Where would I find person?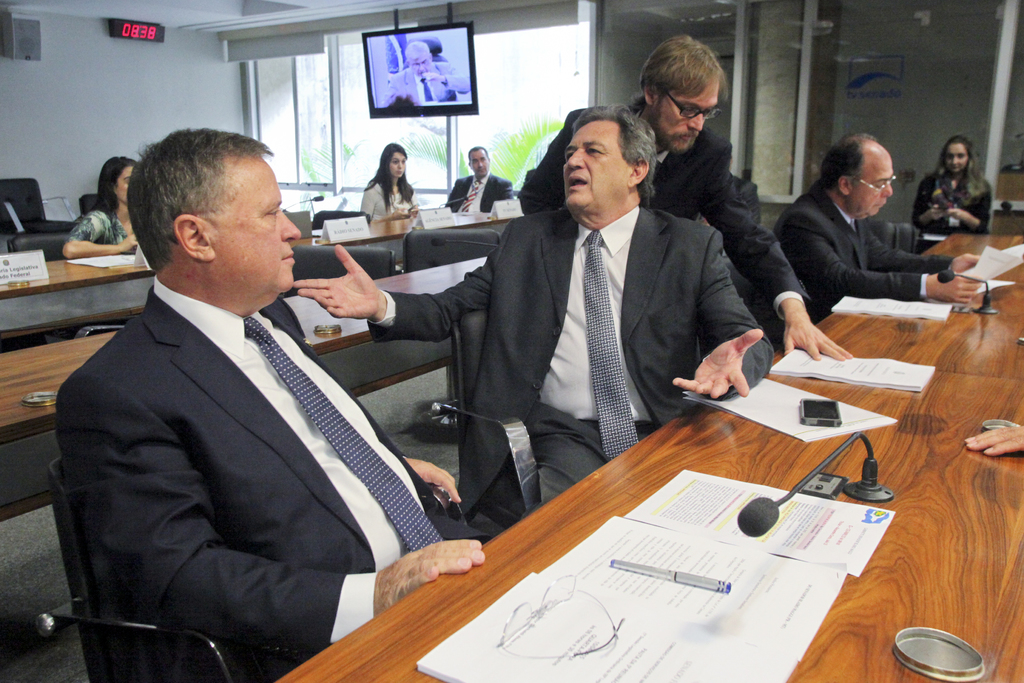
At BBox(778, 130, 994, 320).
